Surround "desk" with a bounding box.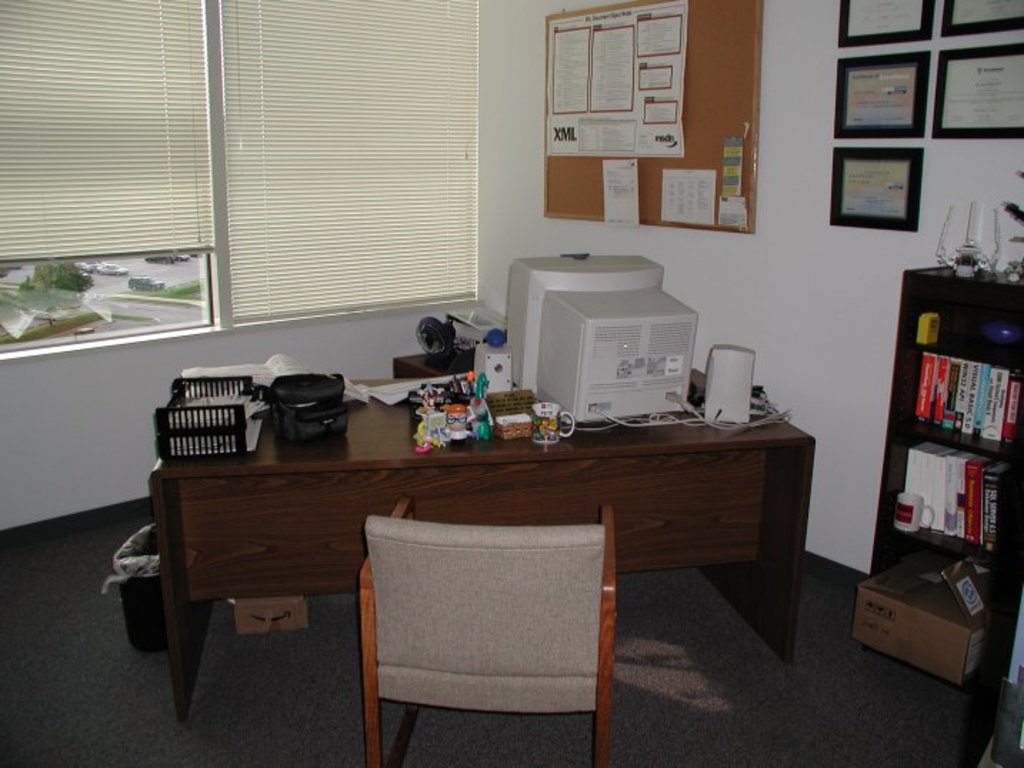
box(141, 364, 815, 732).
